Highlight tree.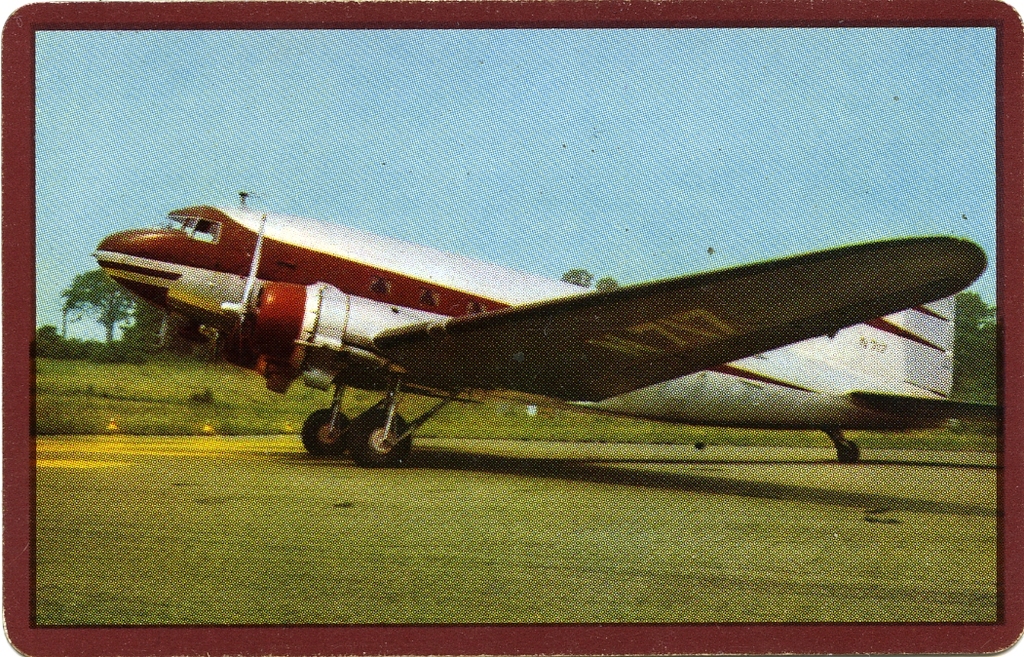
Highlighted region: [596, 266, 621, 293].
